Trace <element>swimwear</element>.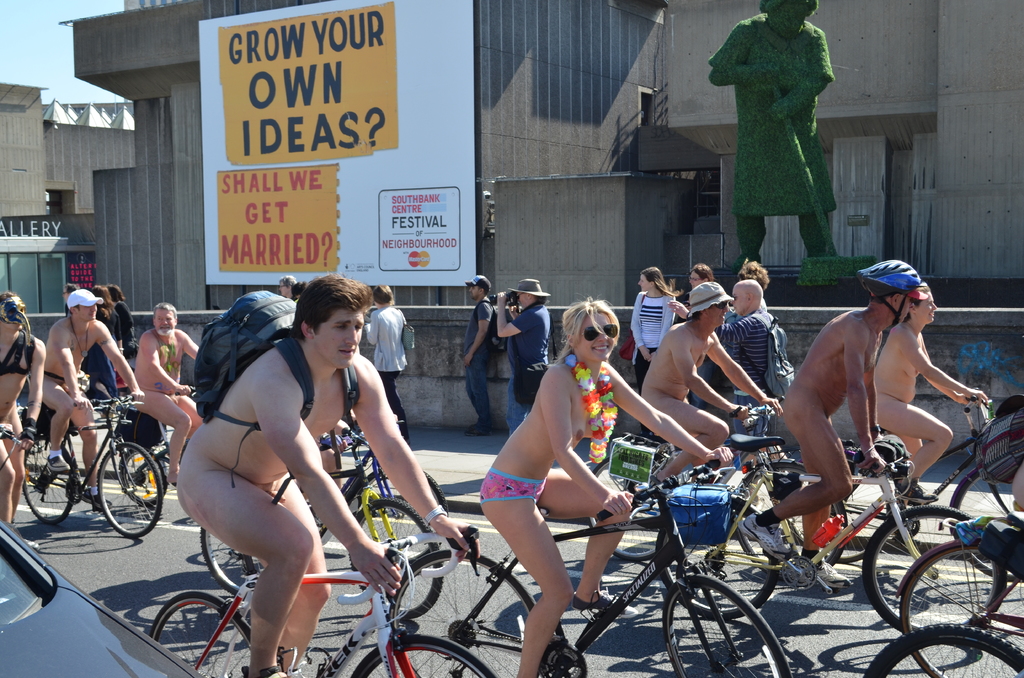
Traced to {"left": 41, "top": 371, "right": 71, "bottom": 387}.
